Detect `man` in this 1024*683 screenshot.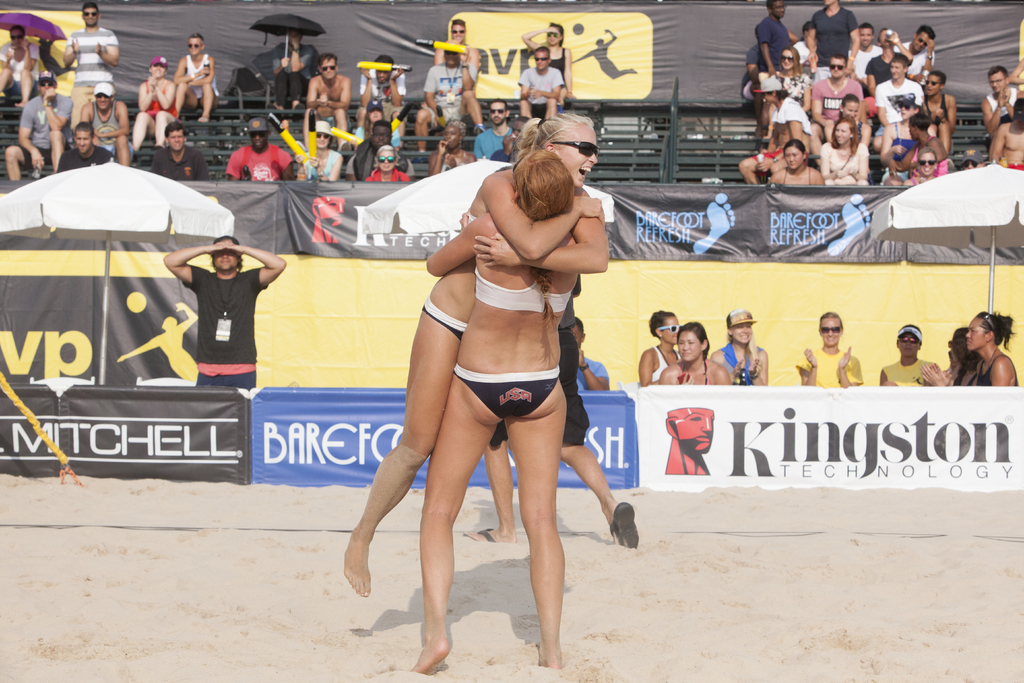
Detection: bbox=[896, 22, 939, 79].
